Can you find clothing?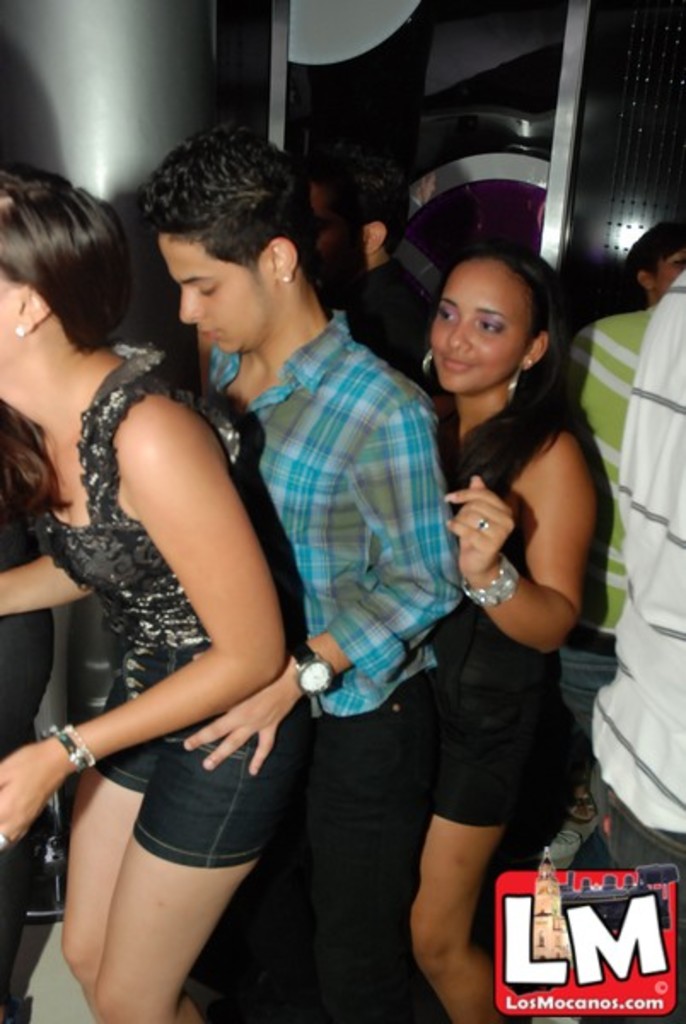
Yes, bounding box: select_region(403, 372, 561, 833).
